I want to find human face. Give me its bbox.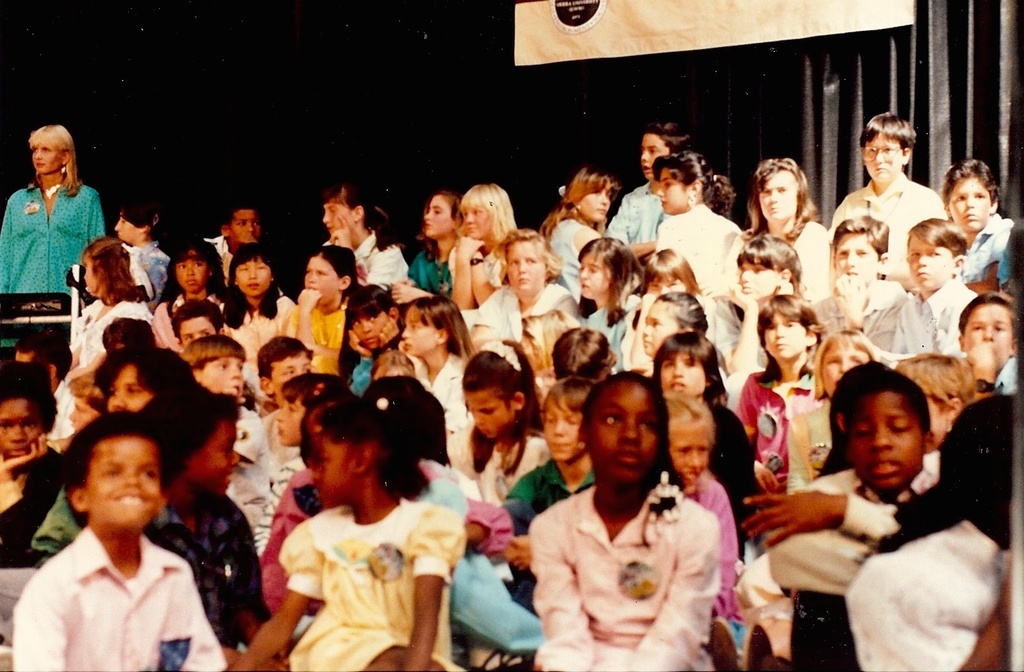
{"x1": 640, "y1": 303, "x2": 675, "y2": 357}.
